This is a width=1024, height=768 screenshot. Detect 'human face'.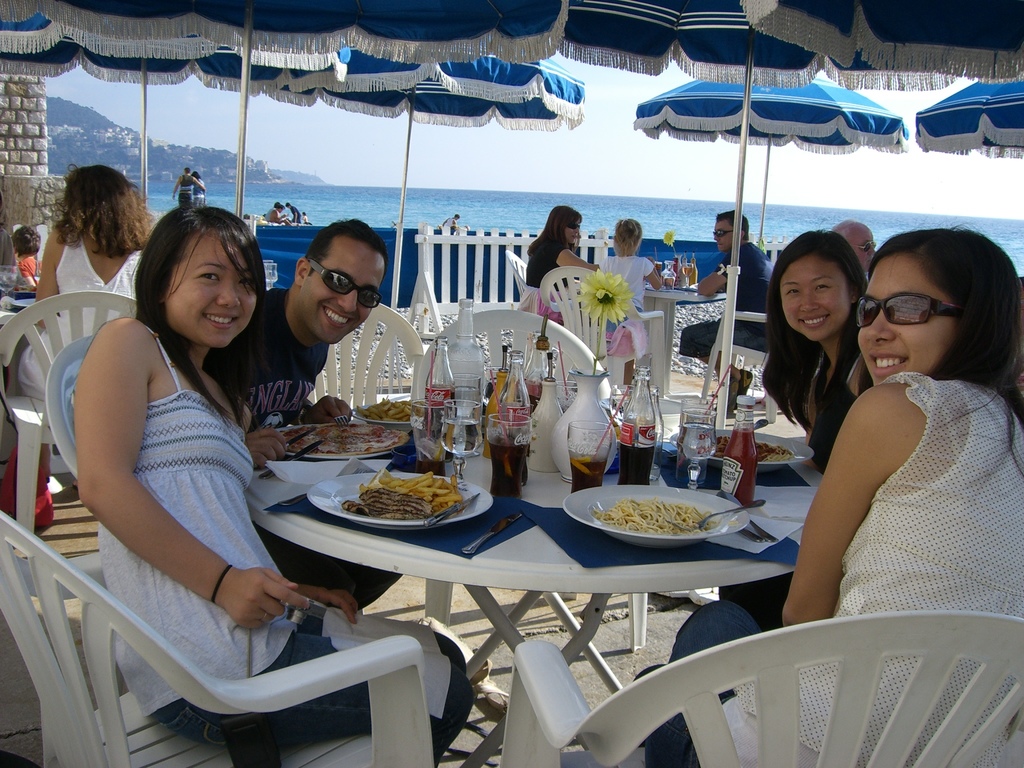
left=857, top=252, right=961, bottom=381.
